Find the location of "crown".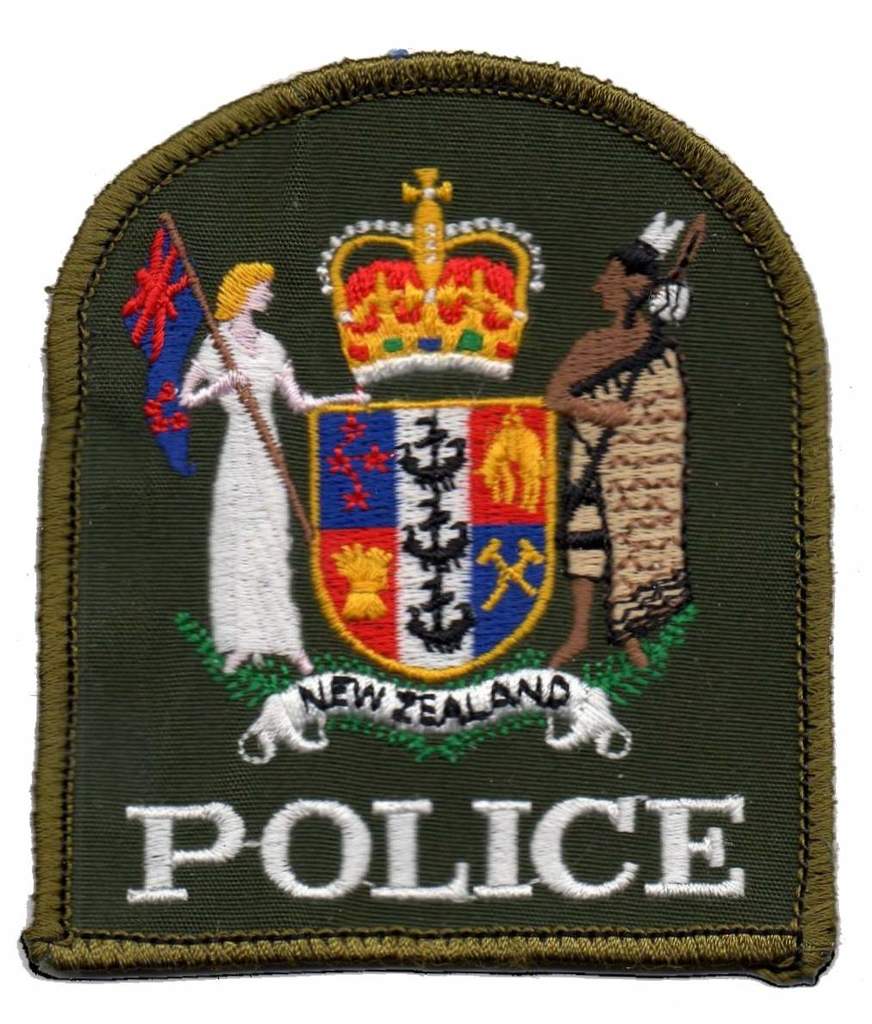
Location: (left=315, top=163, right=549, bottom=389).
